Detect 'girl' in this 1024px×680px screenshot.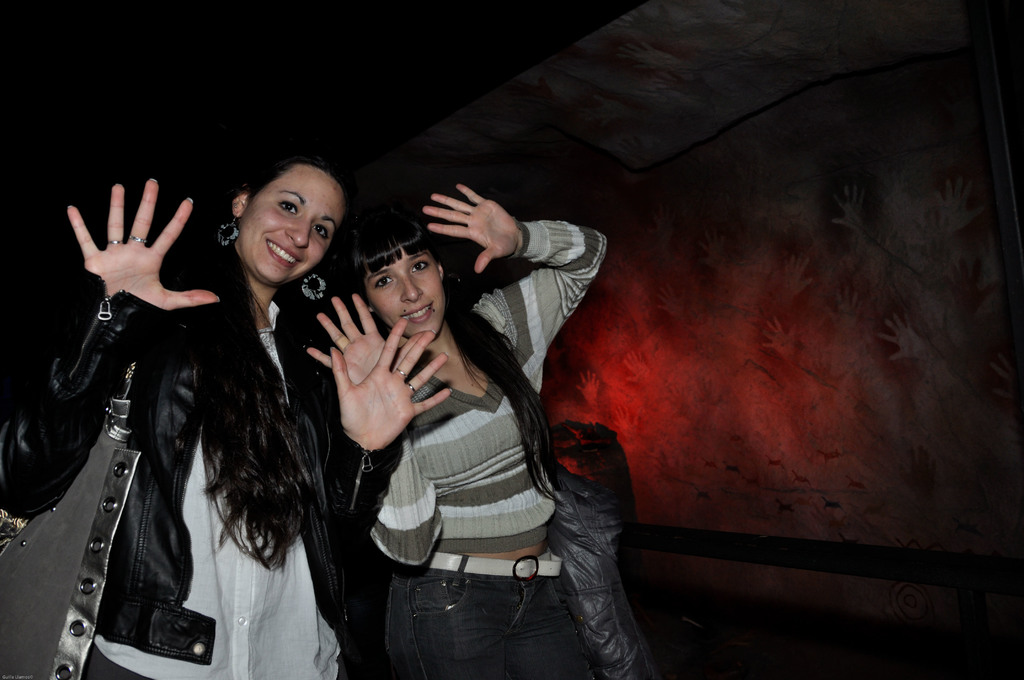
Detection: 0 143 459 679.
